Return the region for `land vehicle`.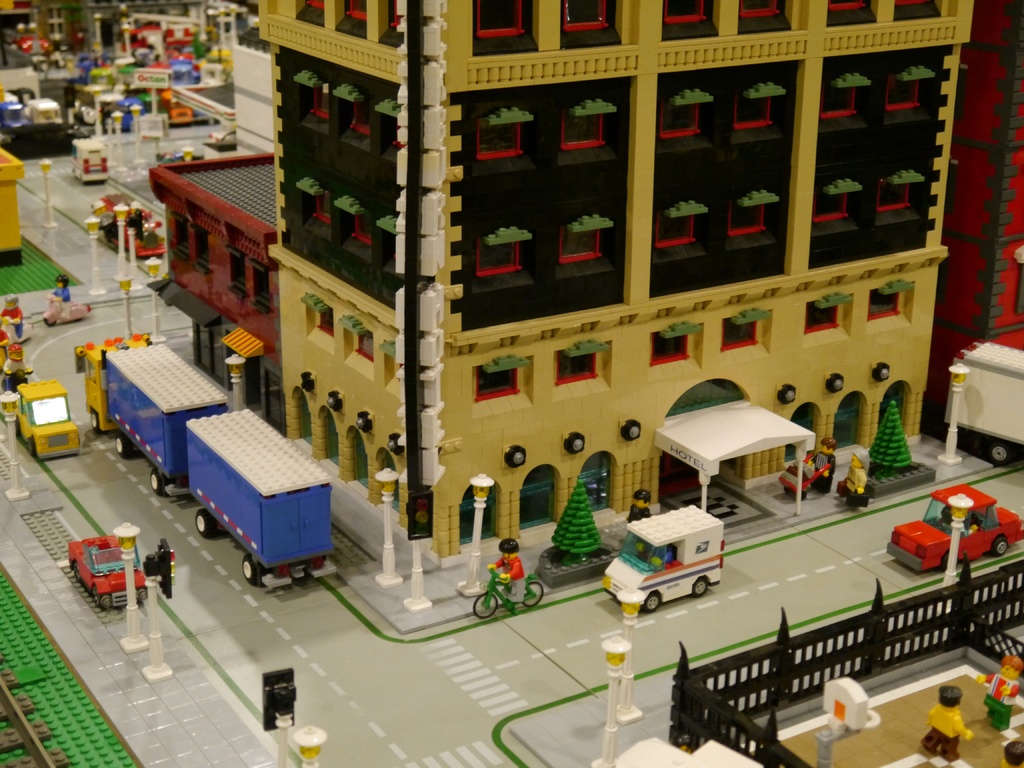
x1=41, y1=289, x2=92, y2=329.
